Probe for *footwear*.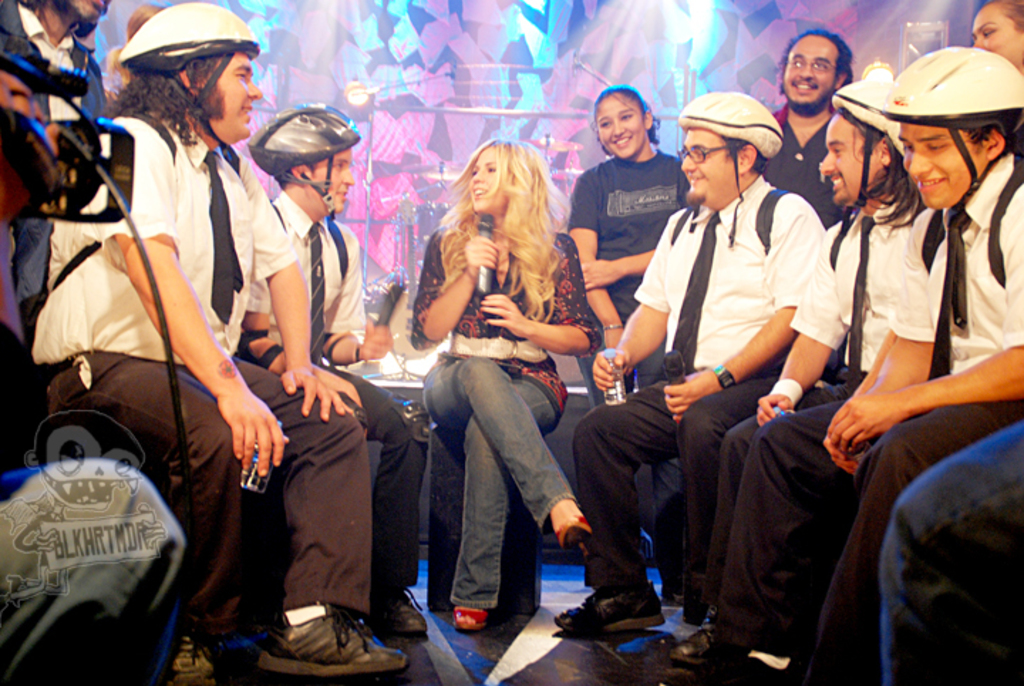
Probe result: 670/612/742/669.
